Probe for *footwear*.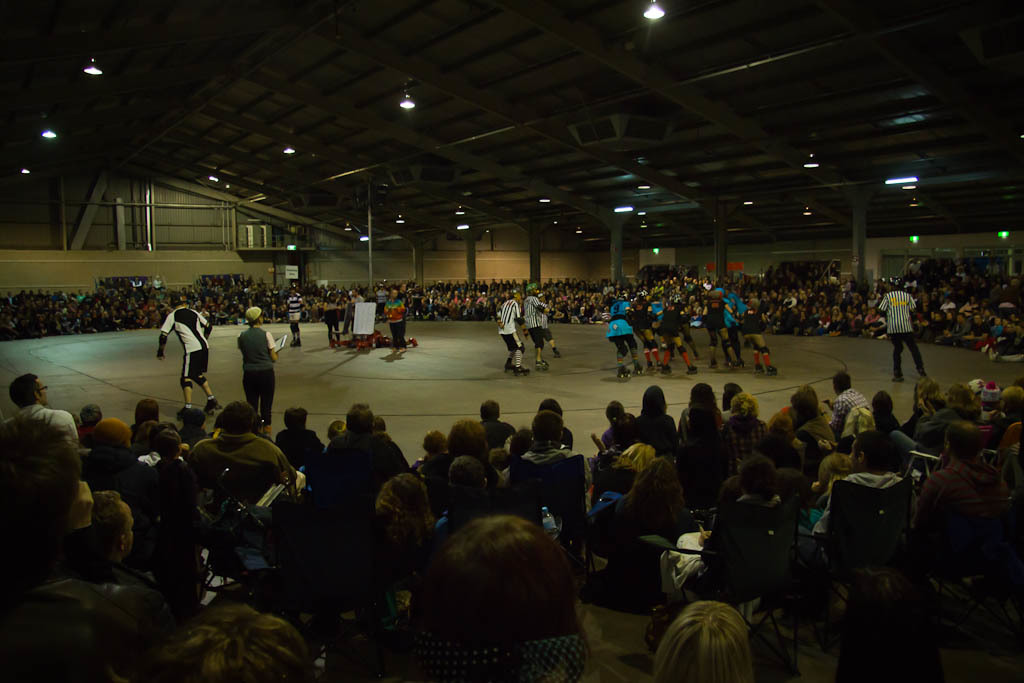
Probe result: x1=204 y1=397 x2=223 y2=415.
